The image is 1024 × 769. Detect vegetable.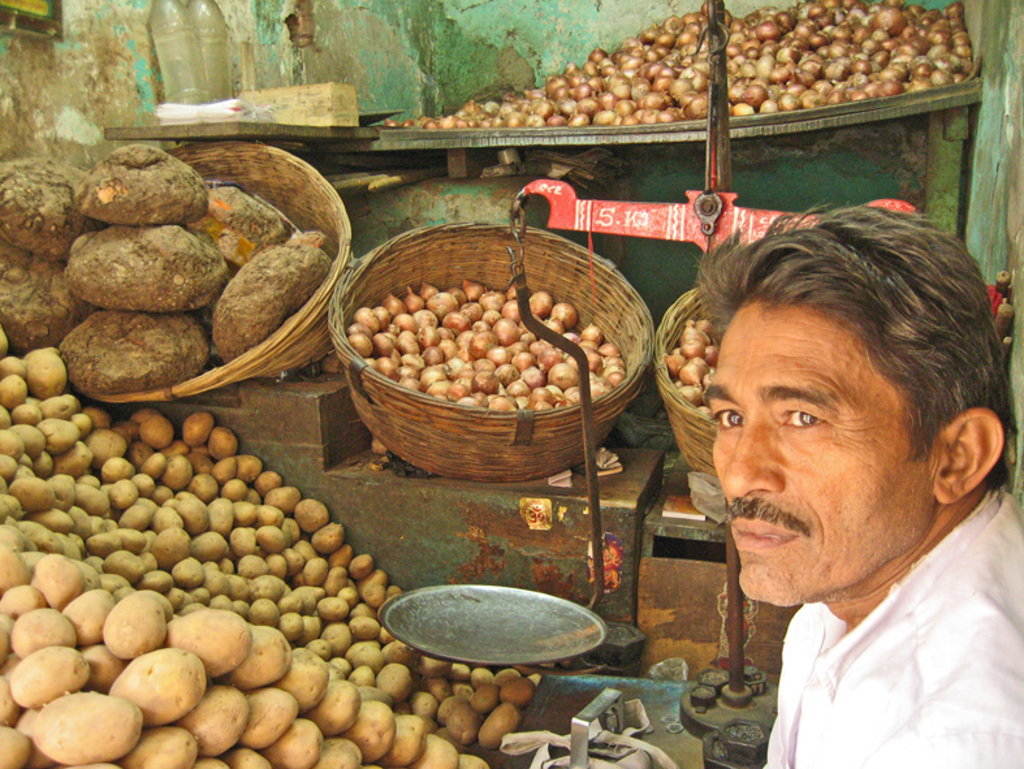
Detection: {"left": 454, "top": 661, "right": 476, "bottom": 677}.
